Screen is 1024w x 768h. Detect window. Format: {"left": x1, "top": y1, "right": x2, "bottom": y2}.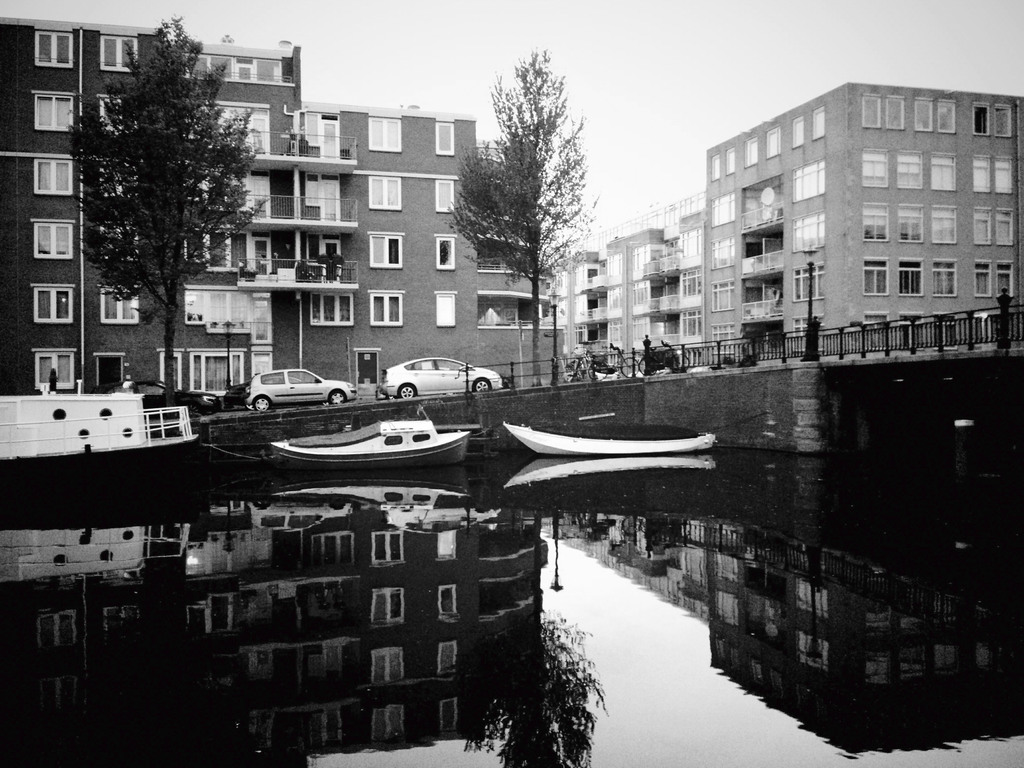
{"left": 709, "top": 286, "right": 734, "bottom": 316}.
